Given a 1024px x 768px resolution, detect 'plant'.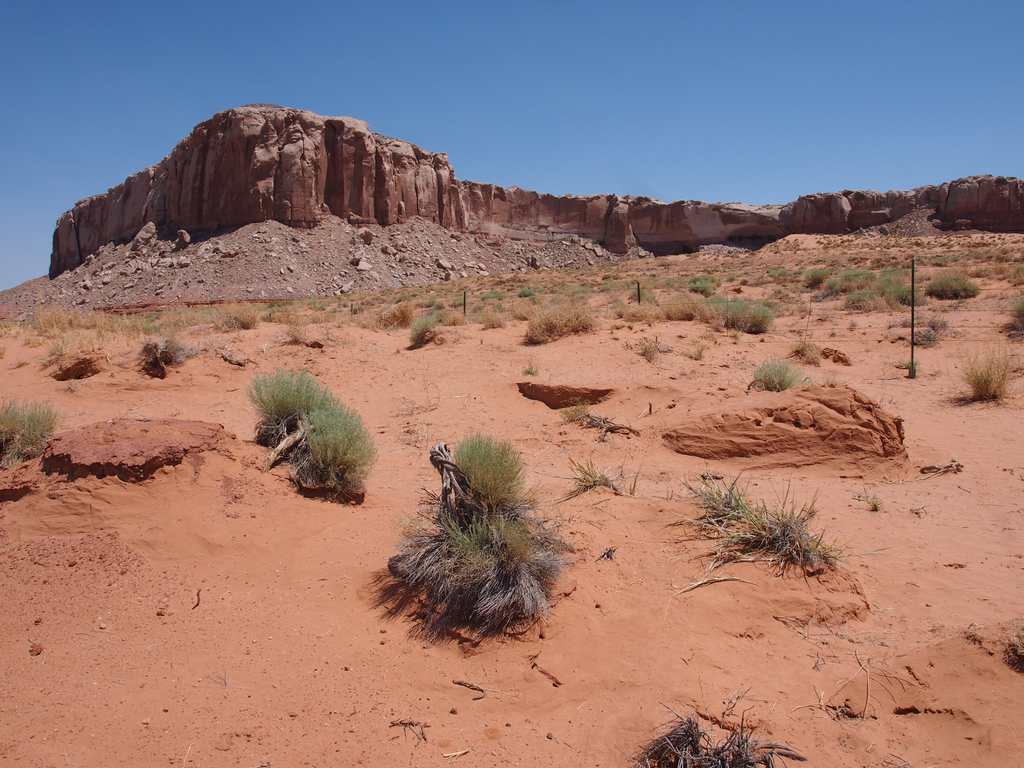
<box>752,353,804,391</box>.
